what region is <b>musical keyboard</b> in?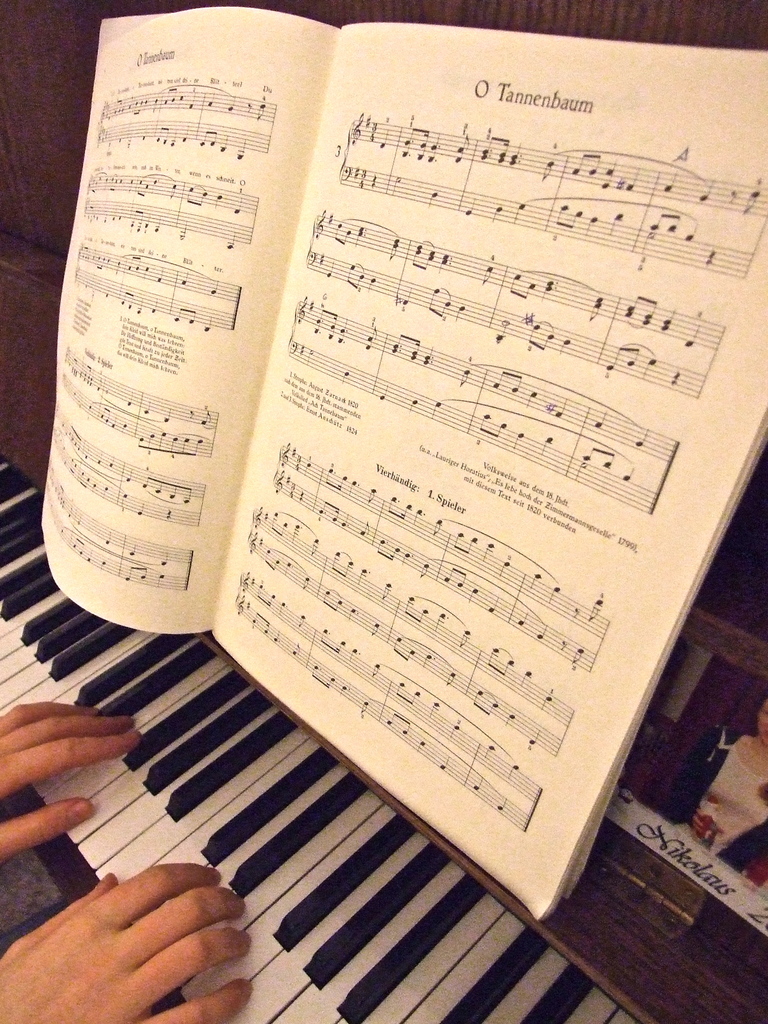
(x1=0, y1=440, x2=653, y2=1023).
